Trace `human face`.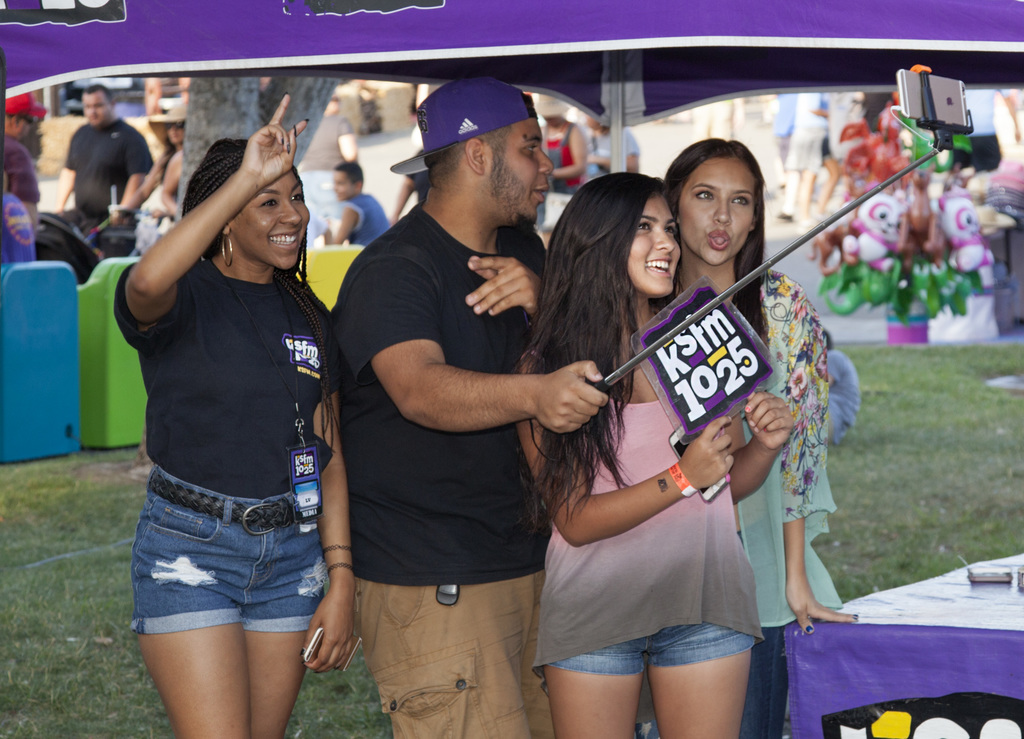
Traced to detection(484, 117, 557, 221).
